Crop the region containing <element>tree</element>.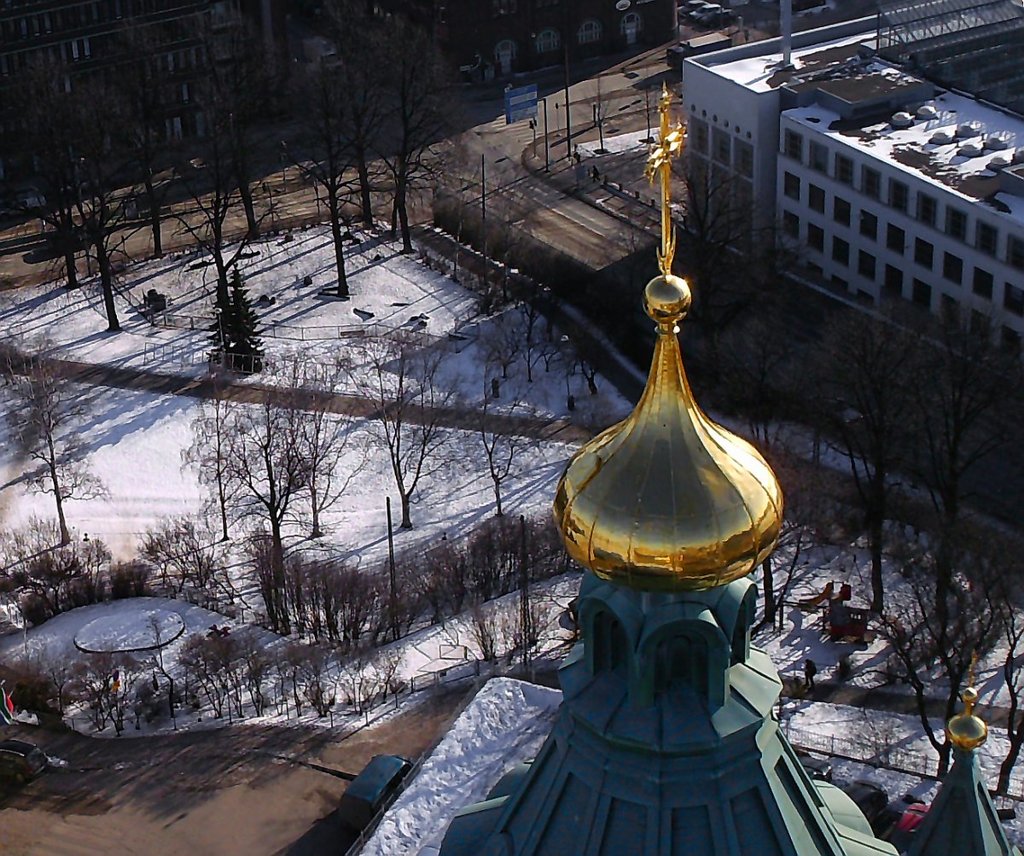
Crop region: x1=334, y1=321, x2=470, y2=552.
